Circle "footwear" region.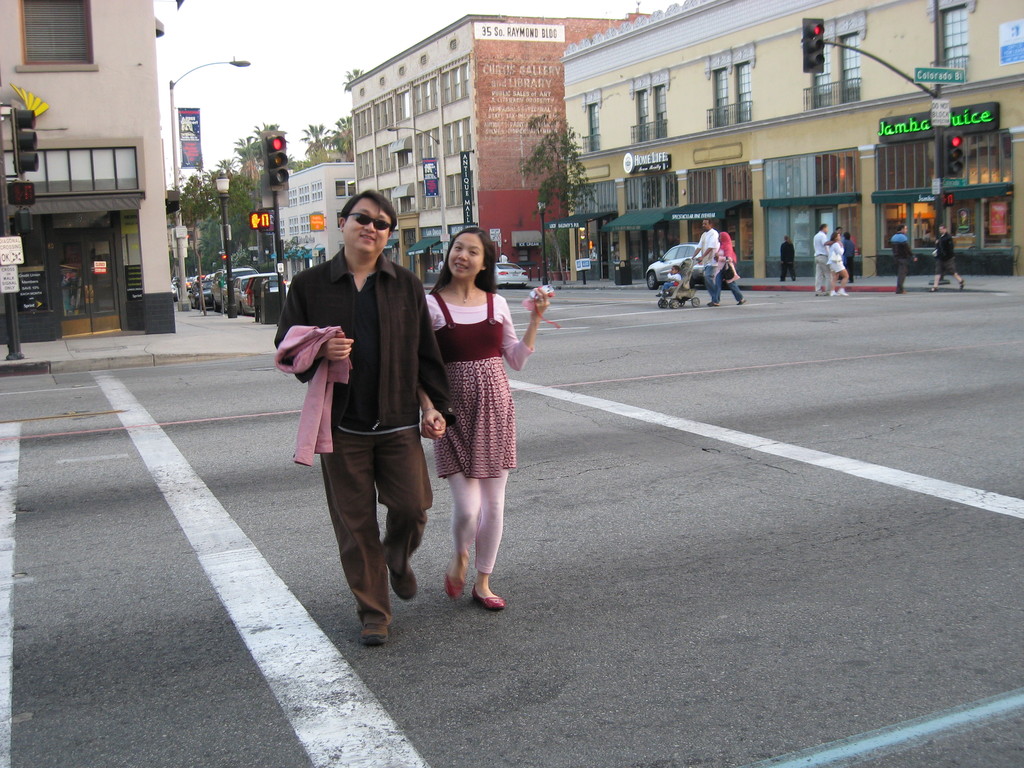
Region: 707/298/718/307.
